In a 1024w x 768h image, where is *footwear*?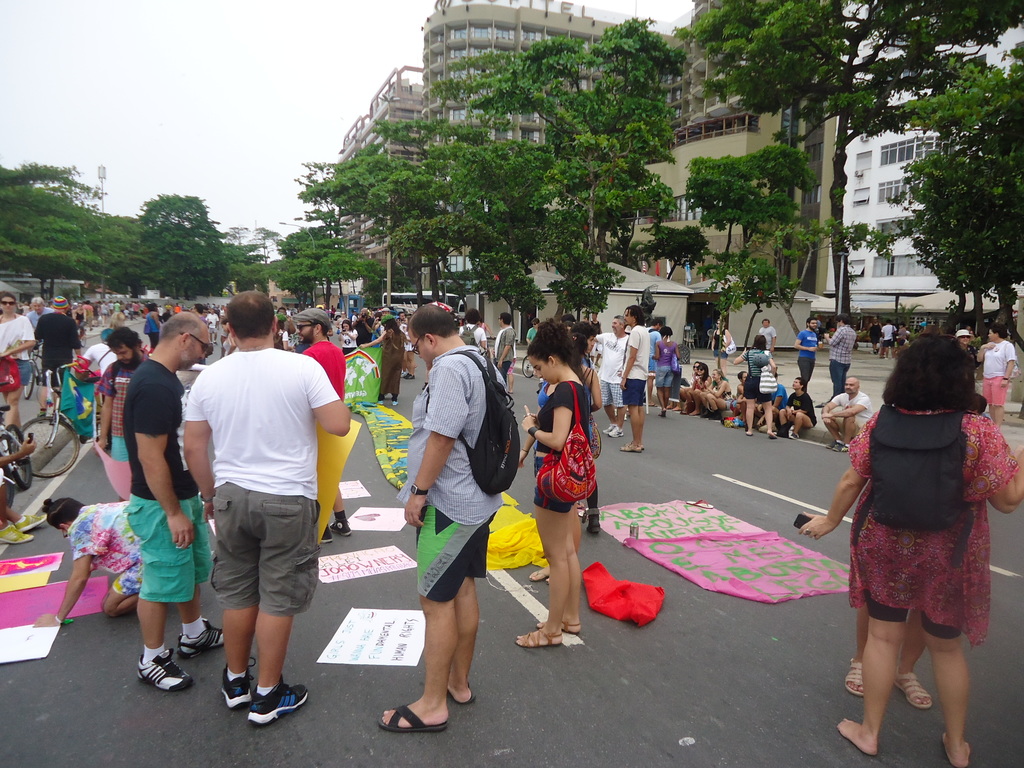
891 672 932 710.
